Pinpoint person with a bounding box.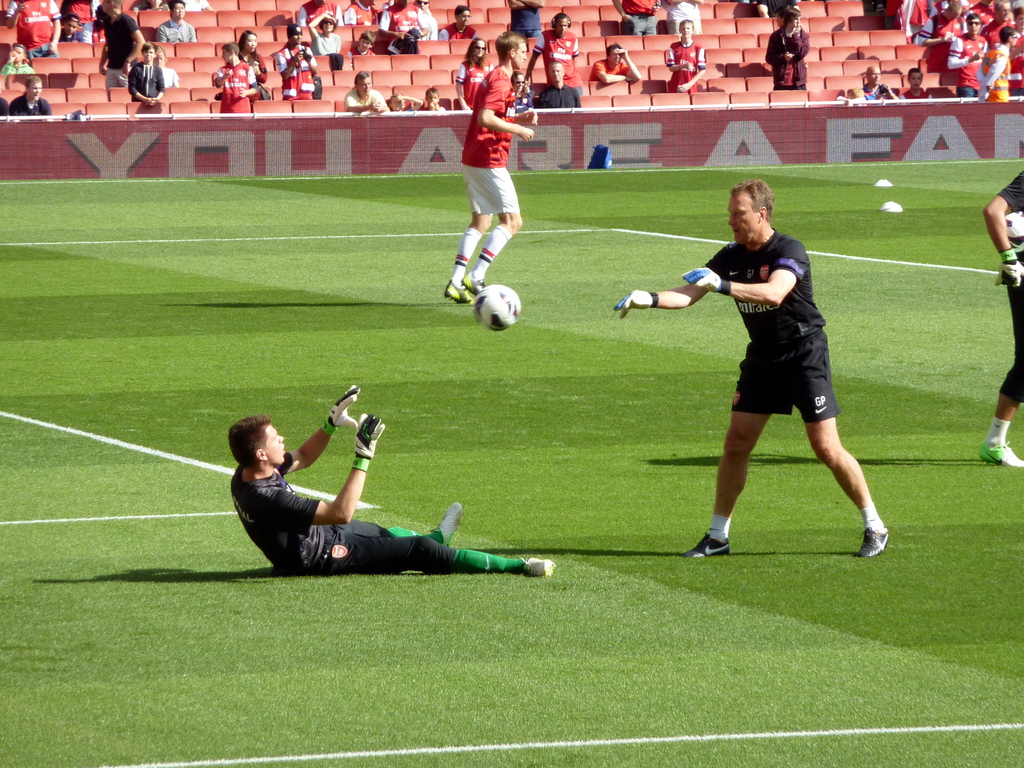
[440, 26, 541, 305].
